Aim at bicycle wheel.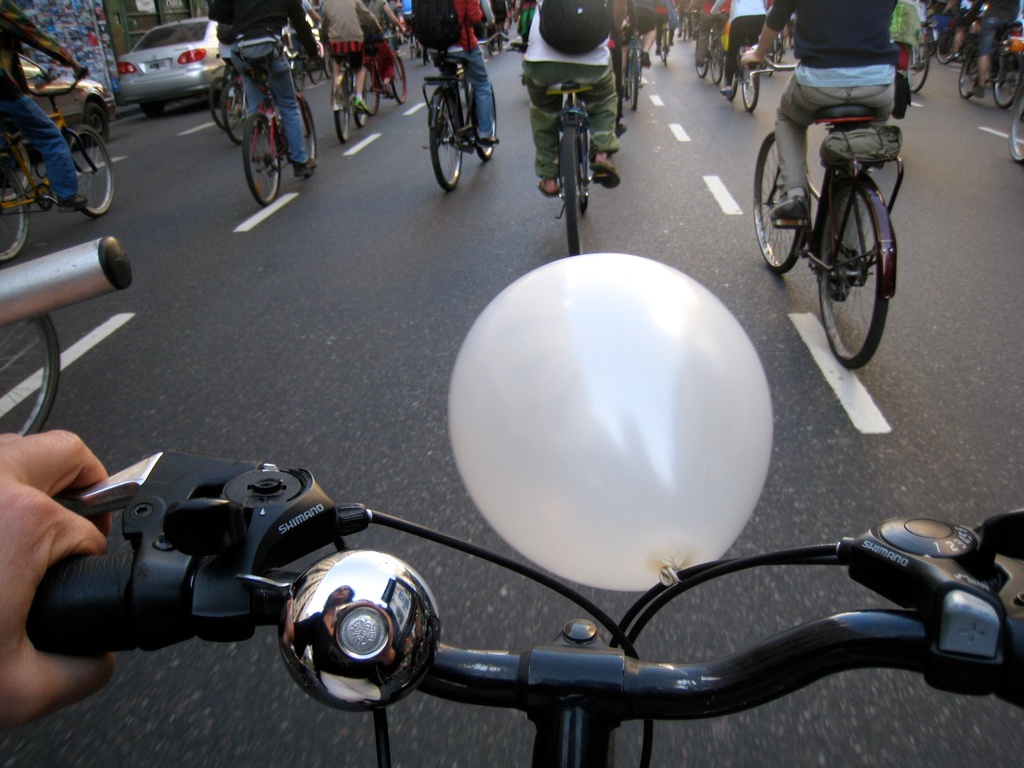
Aimed at BBox(65, 124, 114, 220).
